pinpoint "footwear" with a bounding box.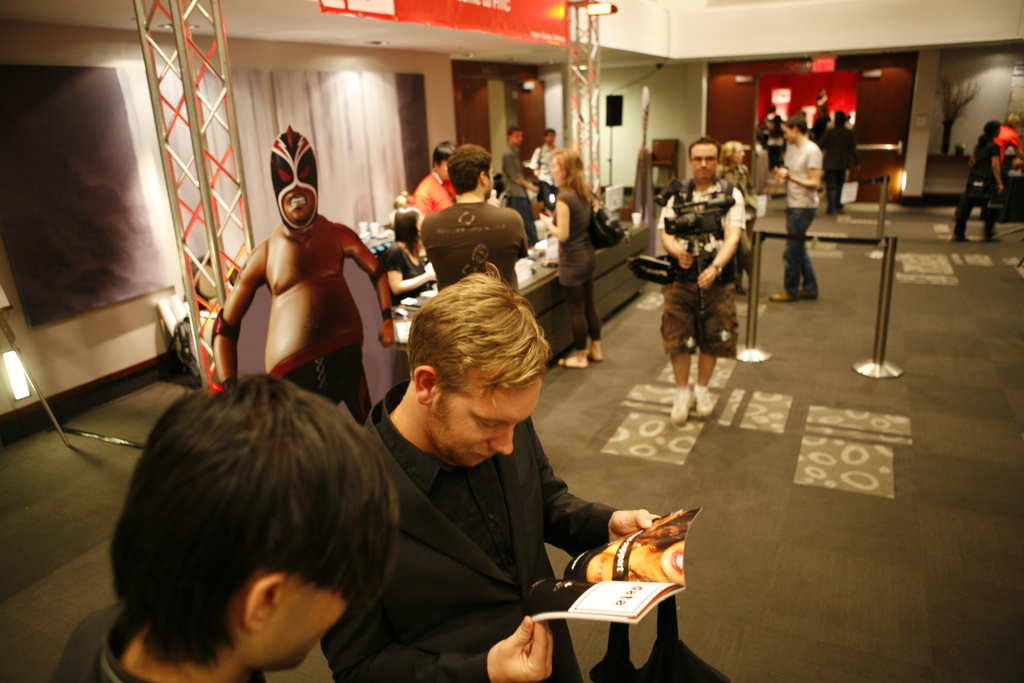
box=[952, 233, 973, 243].
